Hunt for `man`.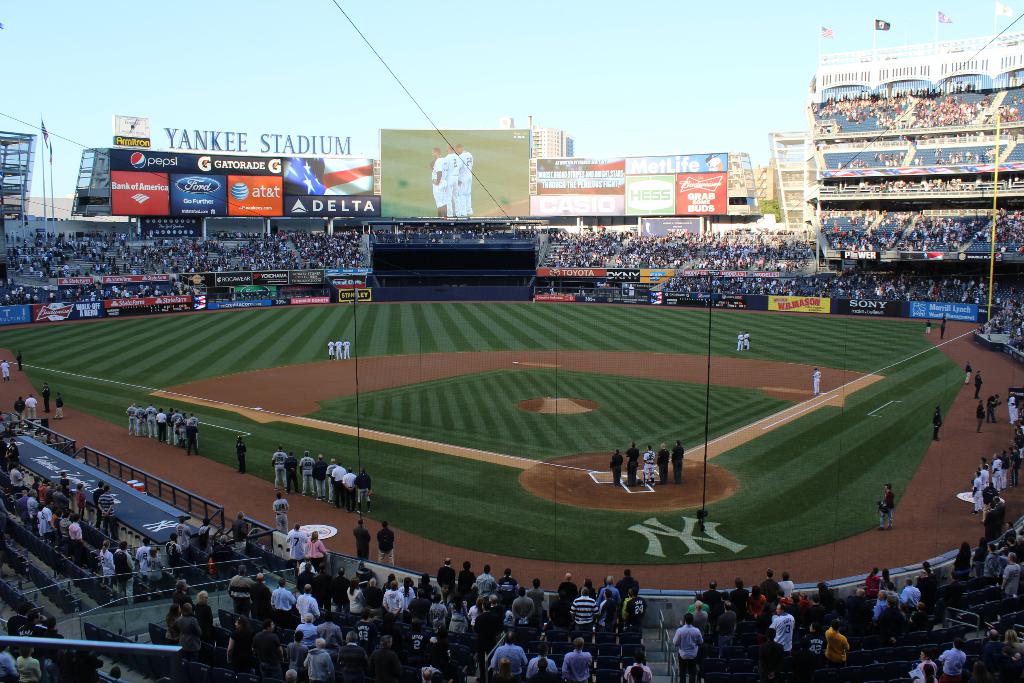
Hunted down at region(172, 516, 195, 564).
